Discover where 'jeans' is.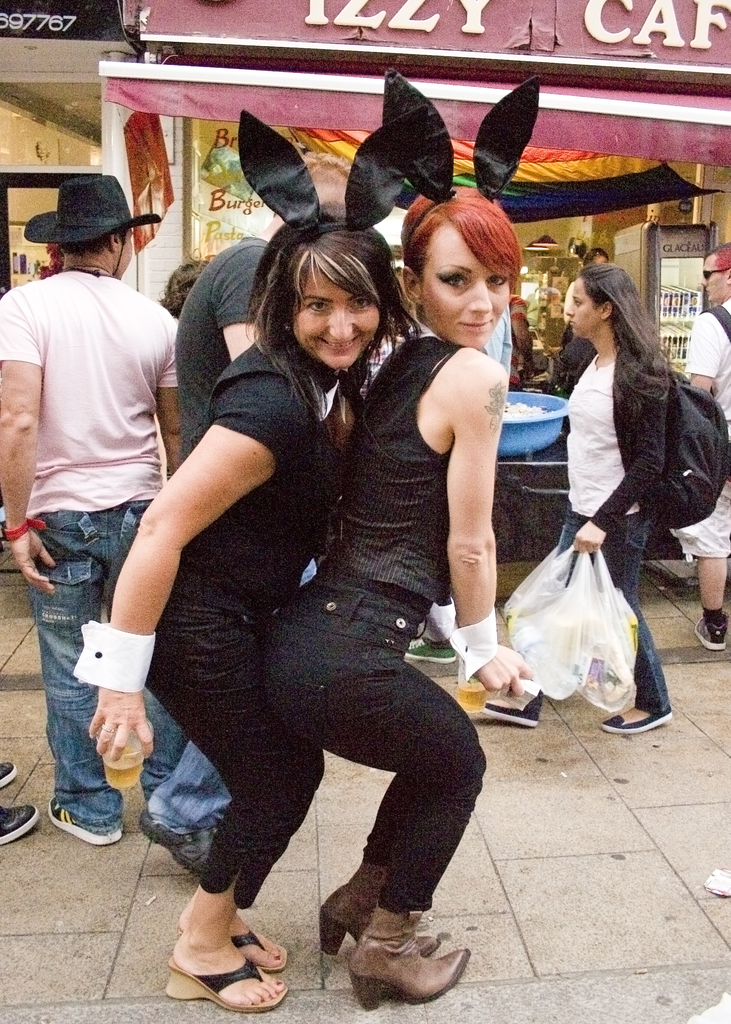
Discovered at region(147, 733, 237, 831).
